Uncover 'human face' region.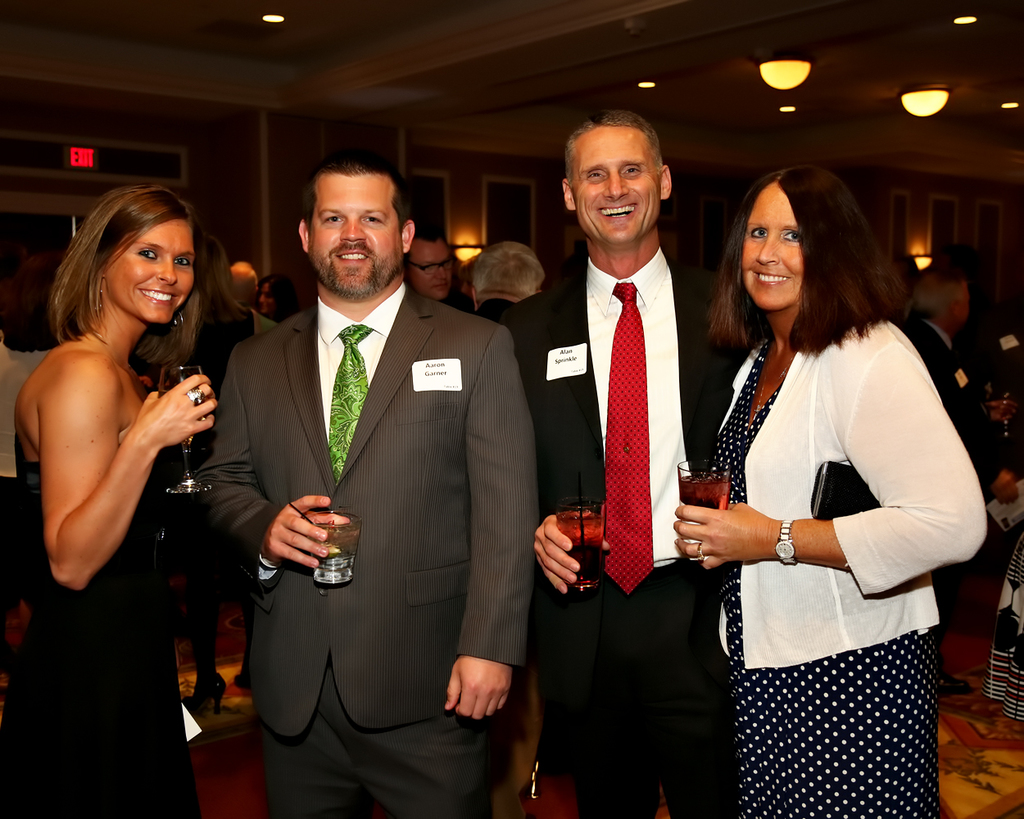
Uncovered: detection(102, 217, 200, 329).
